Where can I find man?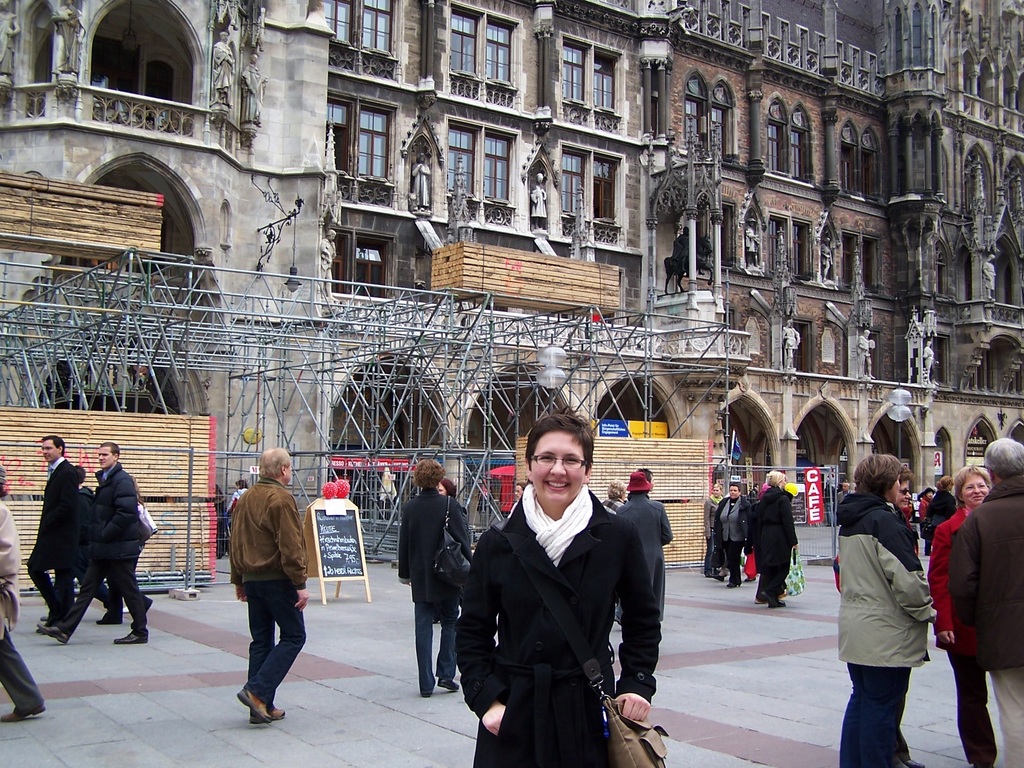
You can find it at bbox=[27, 437, 74, 616].
